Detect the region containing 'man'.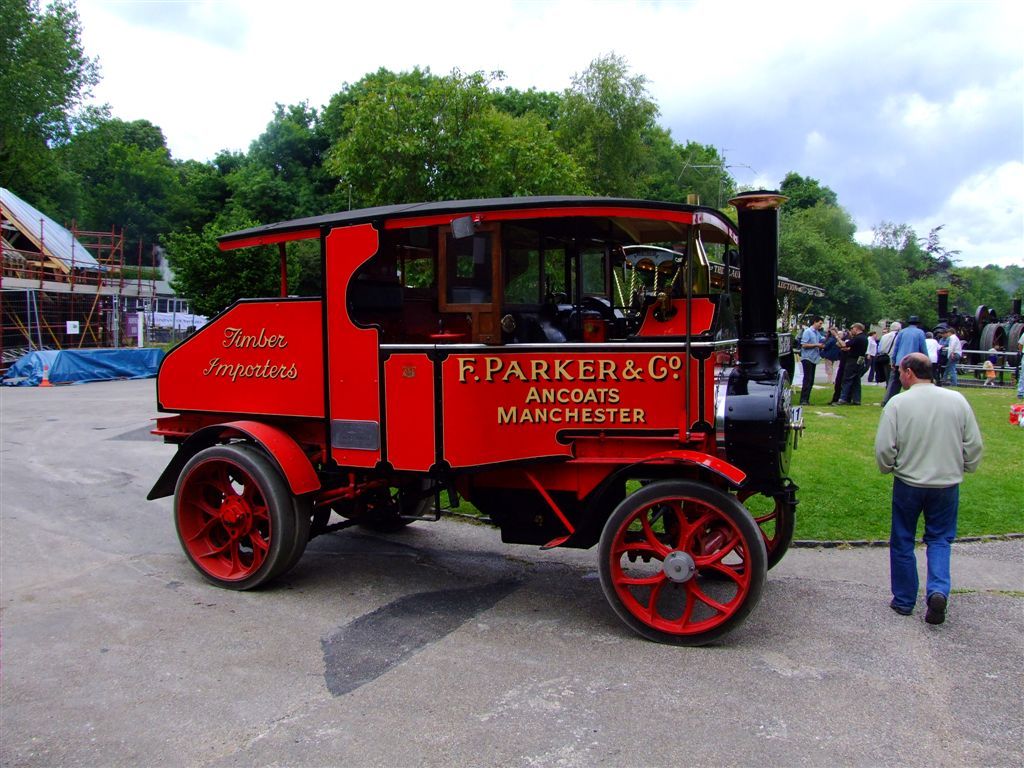
box=[799, 316, 817, 409].
